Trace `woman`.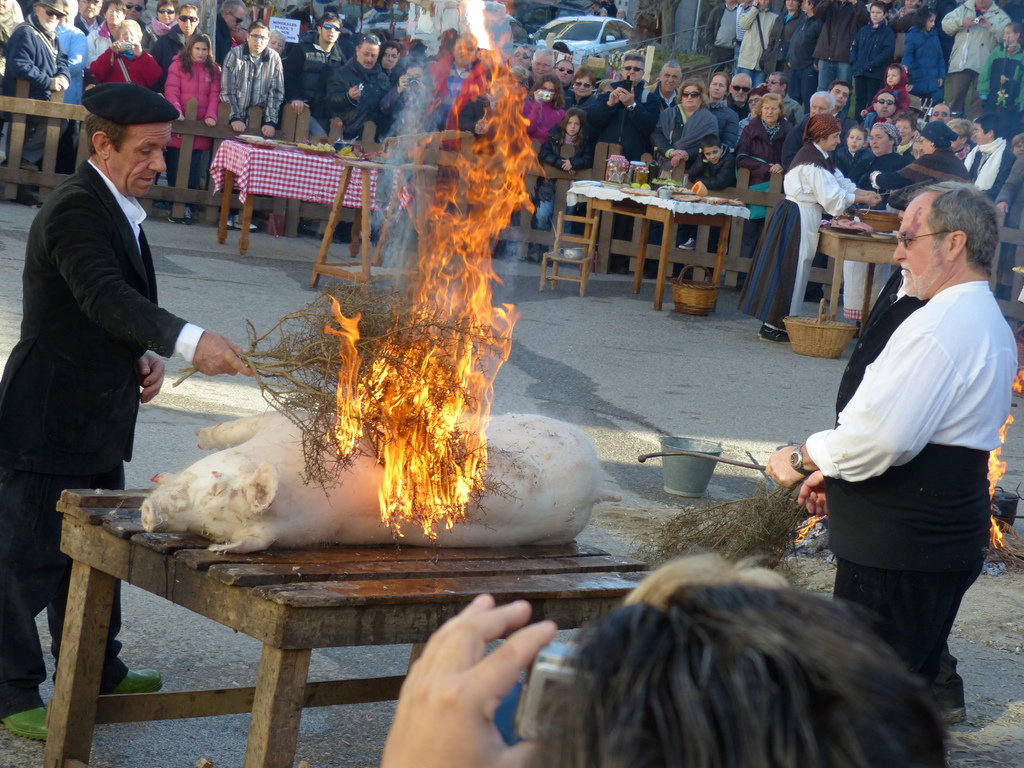
Traced to 216:23:284:232.
